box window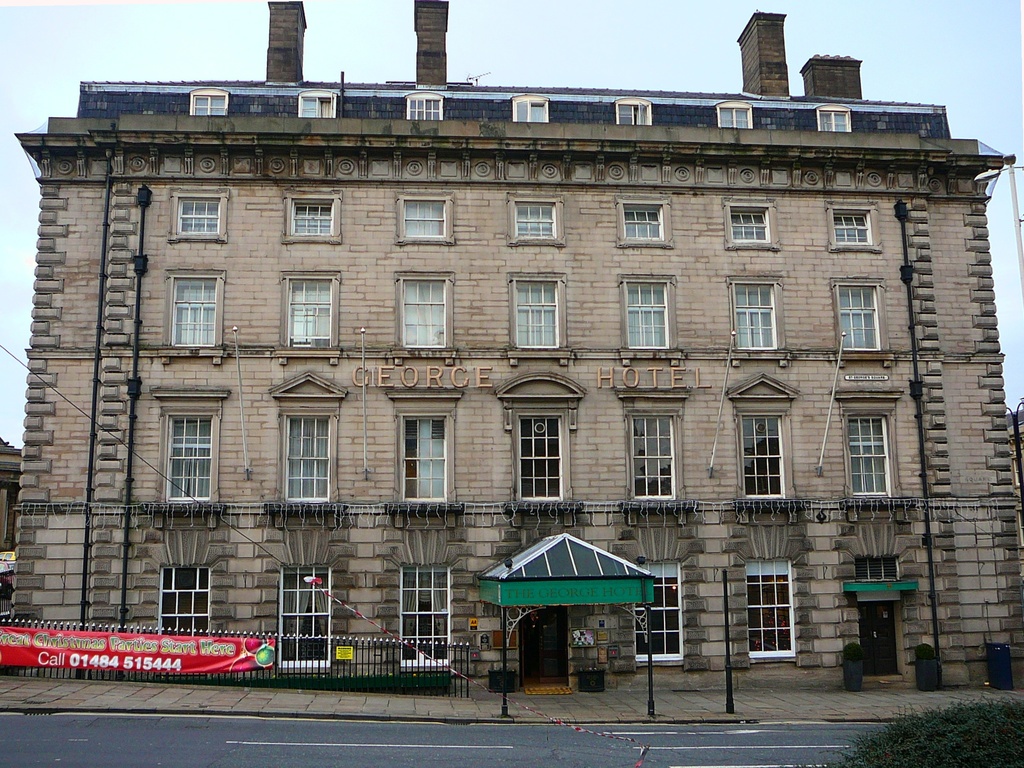
box=[726, 202, 778, 249]
